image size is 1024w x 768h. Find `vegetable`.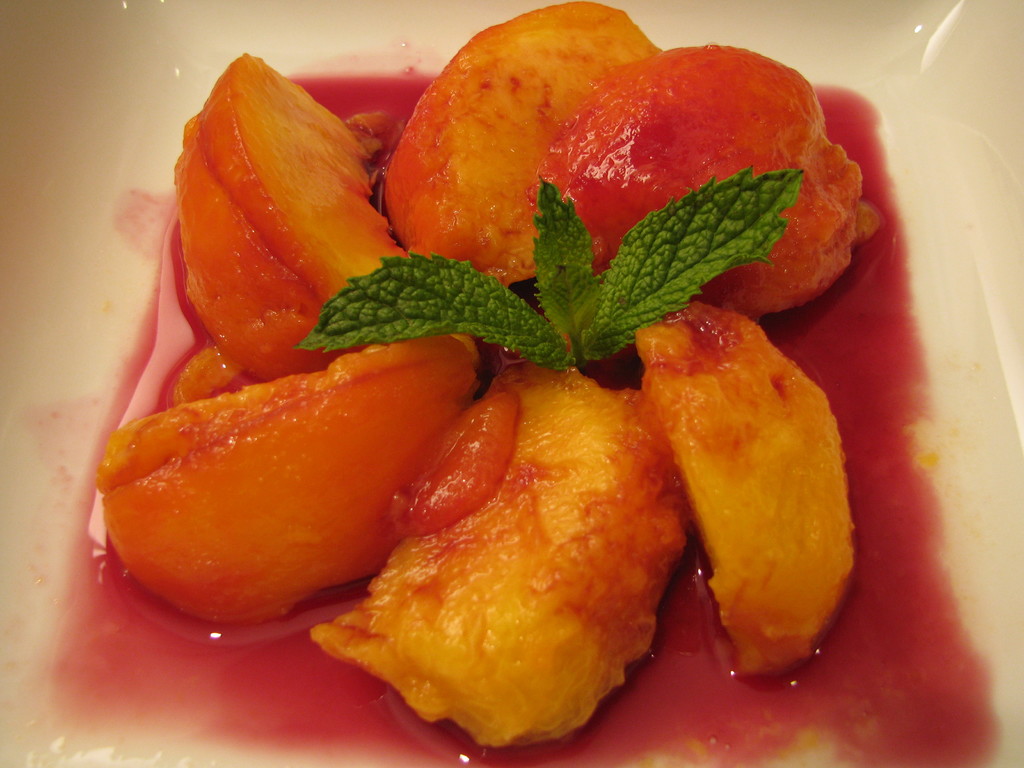
l=127, t=37, r=876, b=731.
